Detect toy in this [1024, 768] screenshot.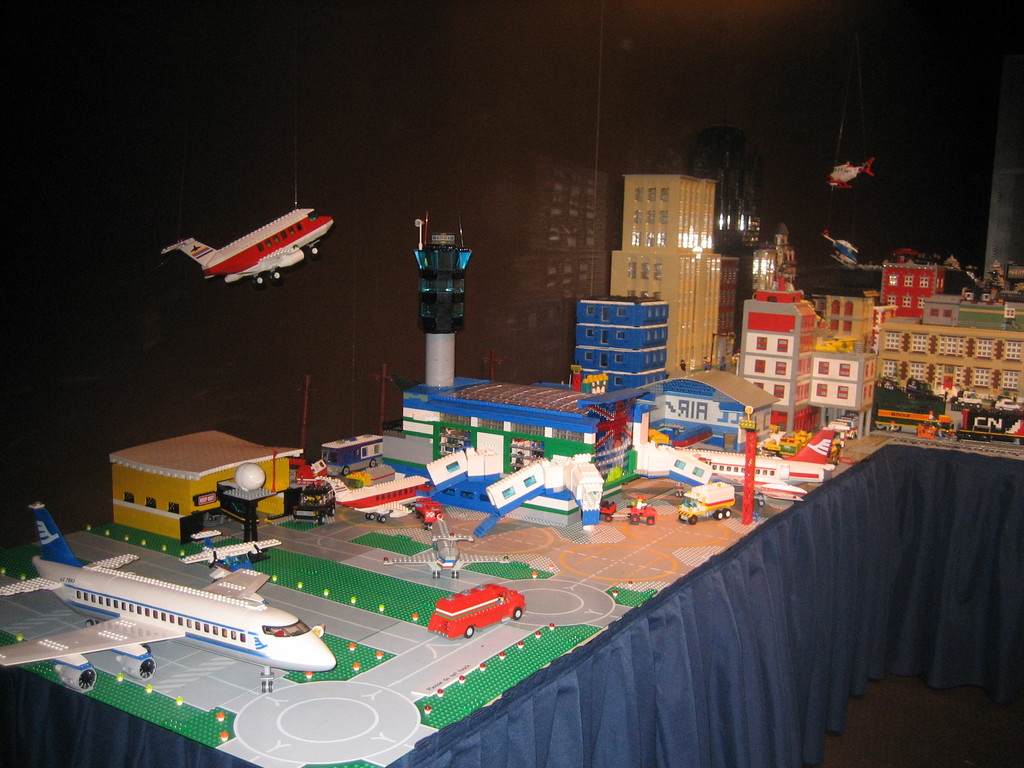
Detection: bbox=(431, 584, 540, 642).
